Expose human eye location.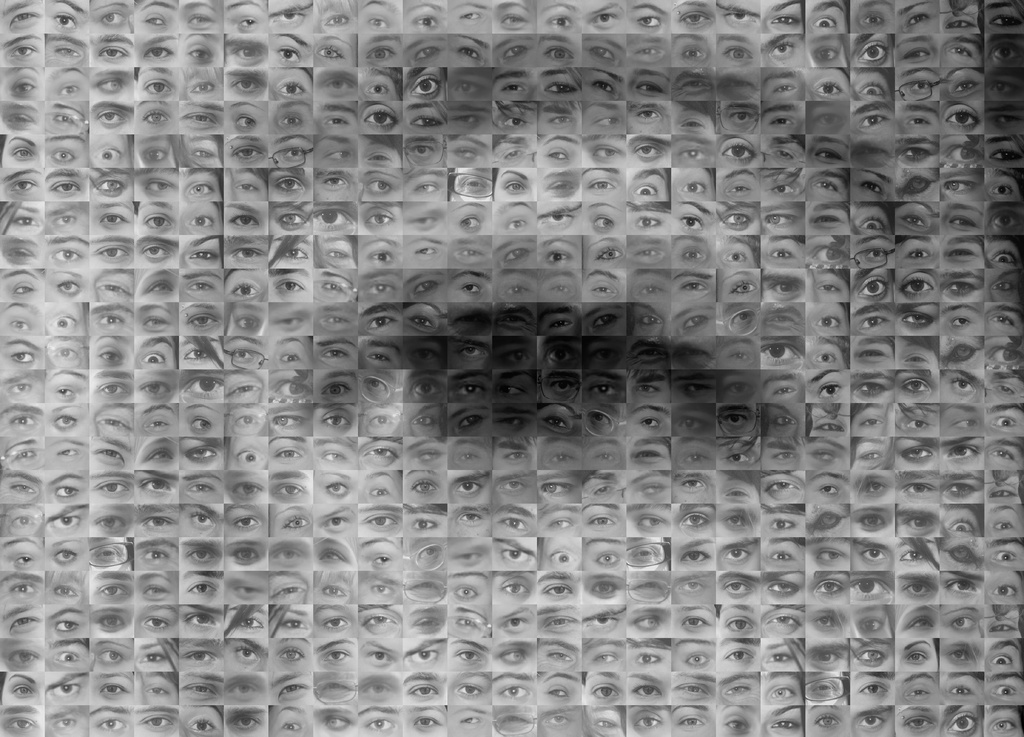
Exposed at [762, 649, 791, 668].
